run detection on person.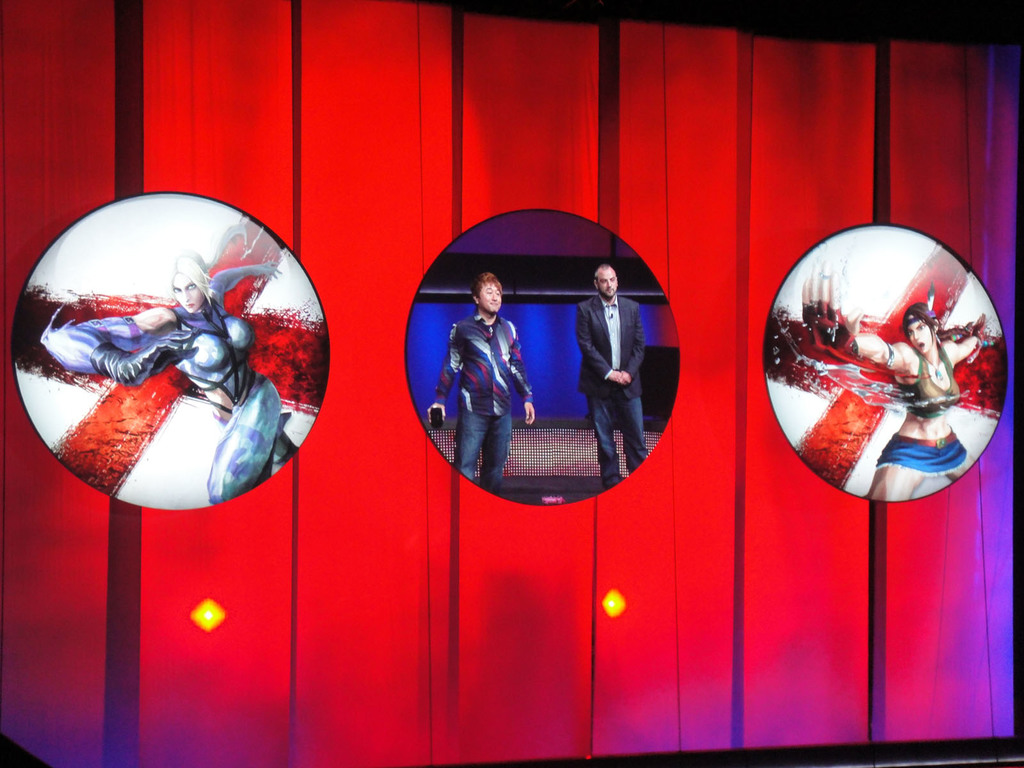
Result: 40, 249, 333, 502.
